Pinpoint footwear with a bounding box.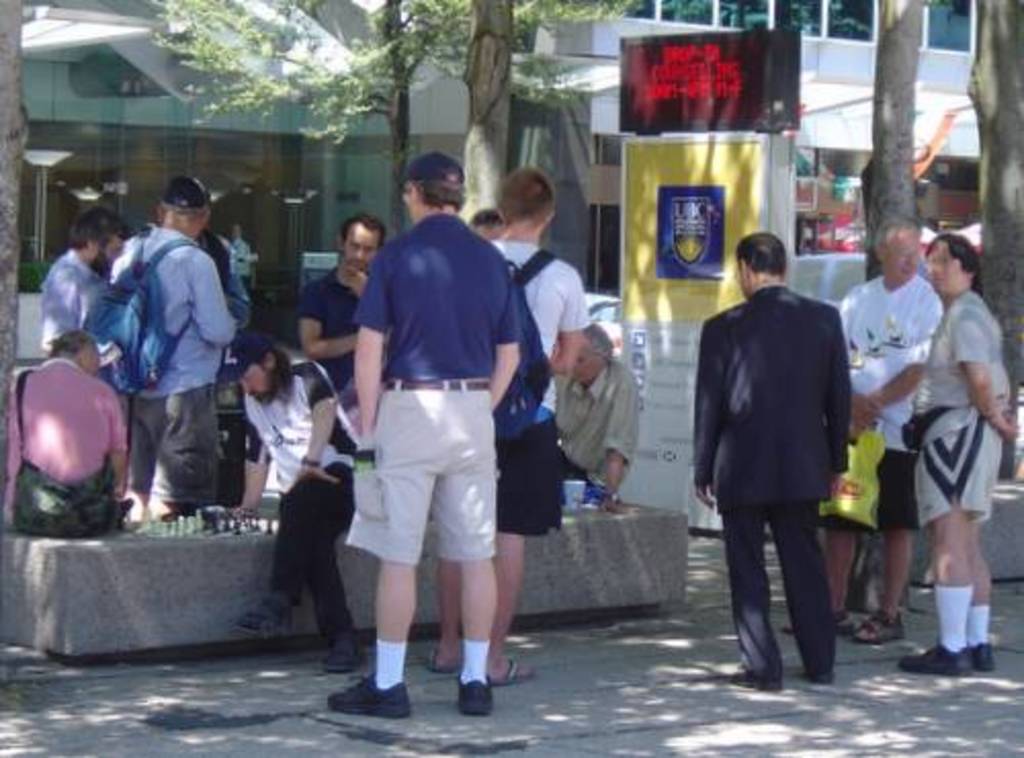
481:654:535:688.
